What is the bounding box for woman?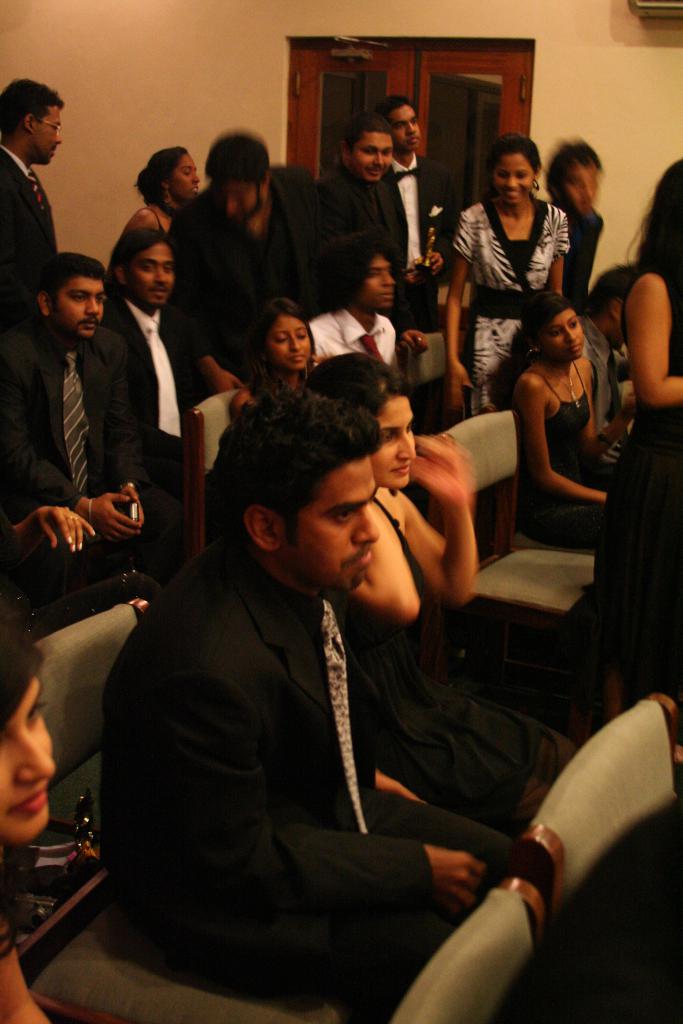
(x1=117, y1=144, x2=208, y2=239).
